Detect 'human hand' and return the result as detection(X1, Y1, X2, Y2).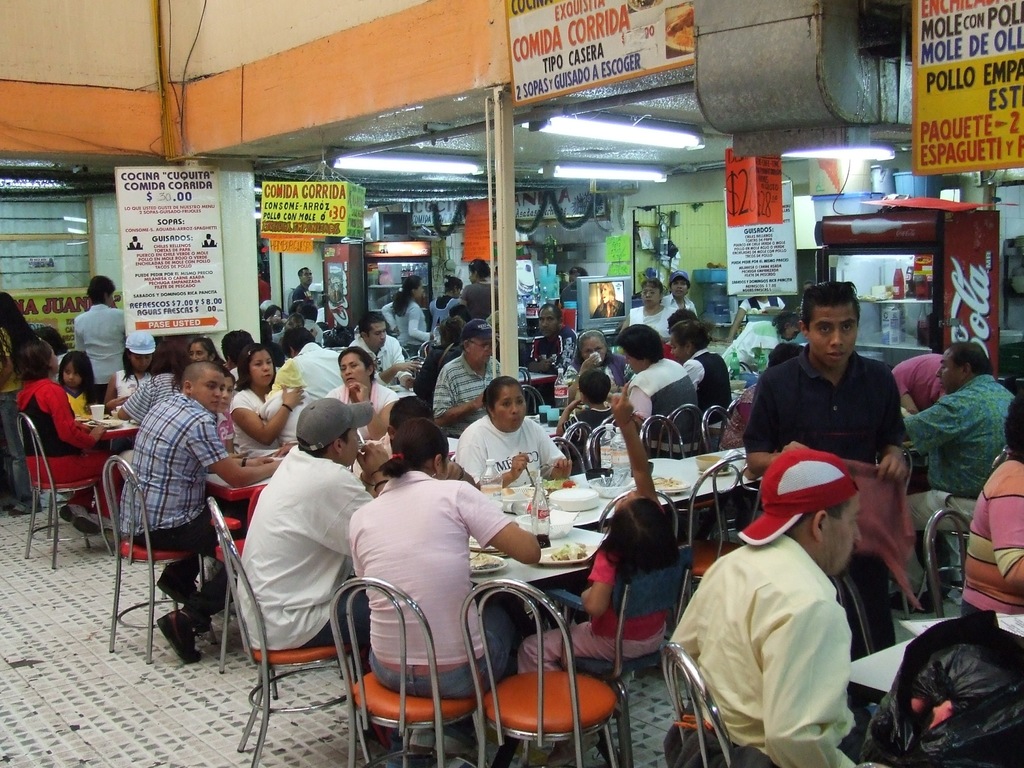
detection(346, 381, 371, 401).
